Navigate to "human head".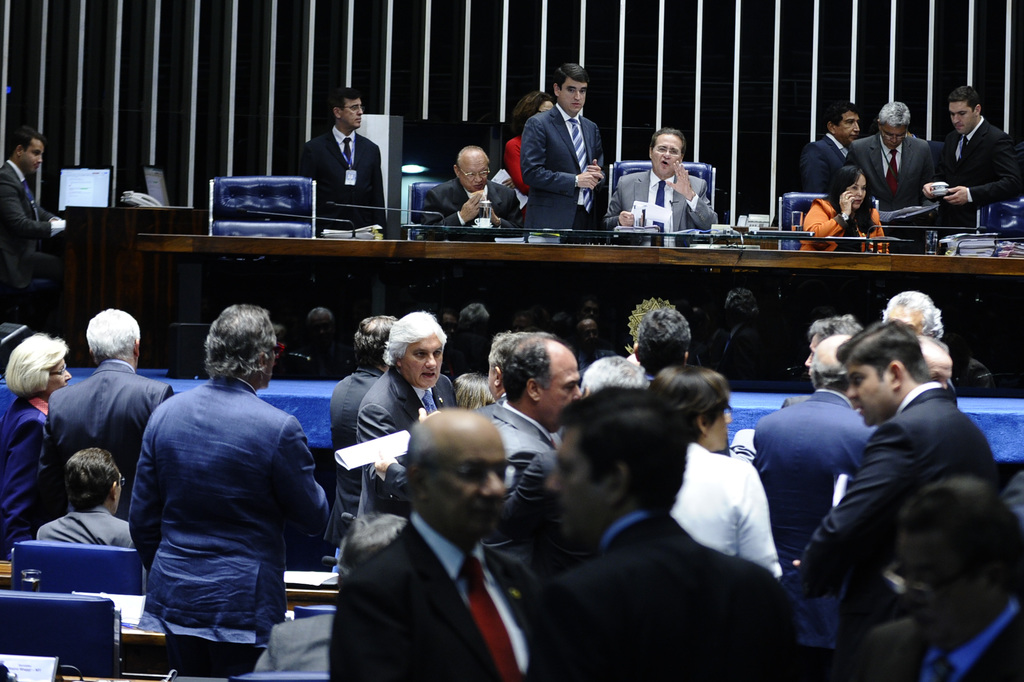
Navigation target: pyautogui.locateOnScreen(395, 403, 537, 544).
